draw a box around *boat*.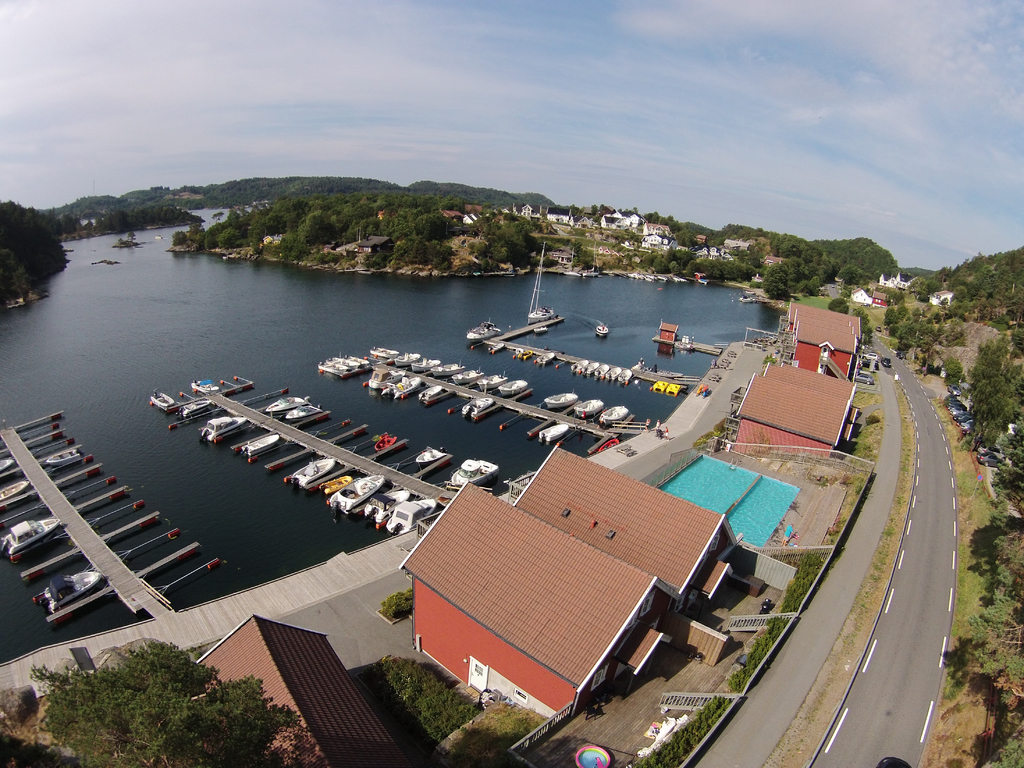
<bbox>603, 364, 621, 381</bbox>.
